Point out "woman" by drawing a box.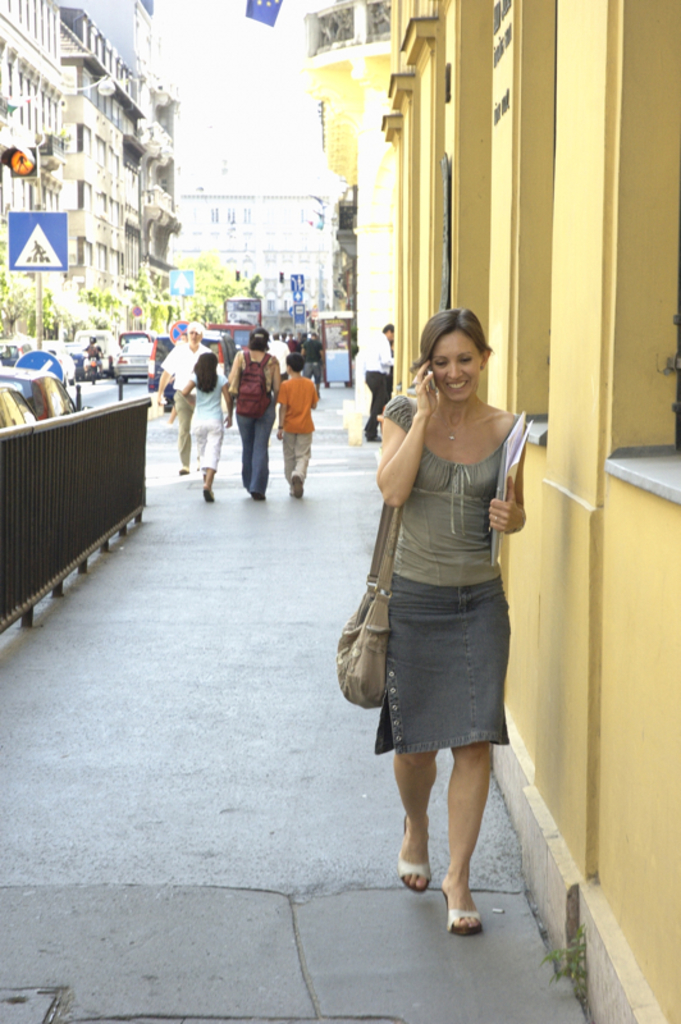
(left=224, top=326, right=279, bottom=500).
